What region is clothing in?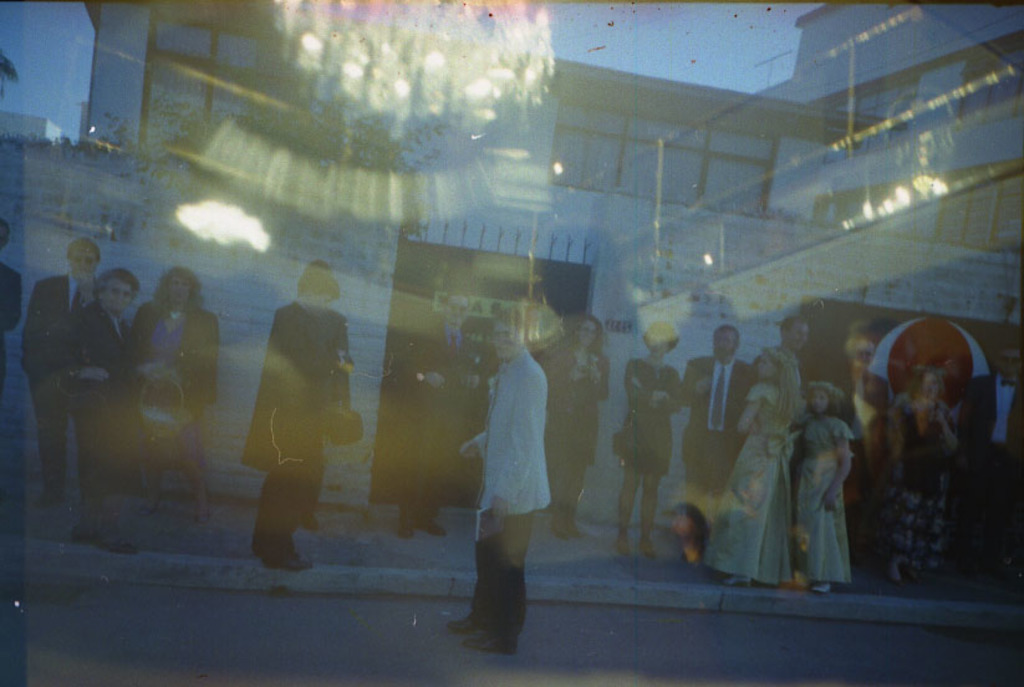
(478, 508, 526, 648).
